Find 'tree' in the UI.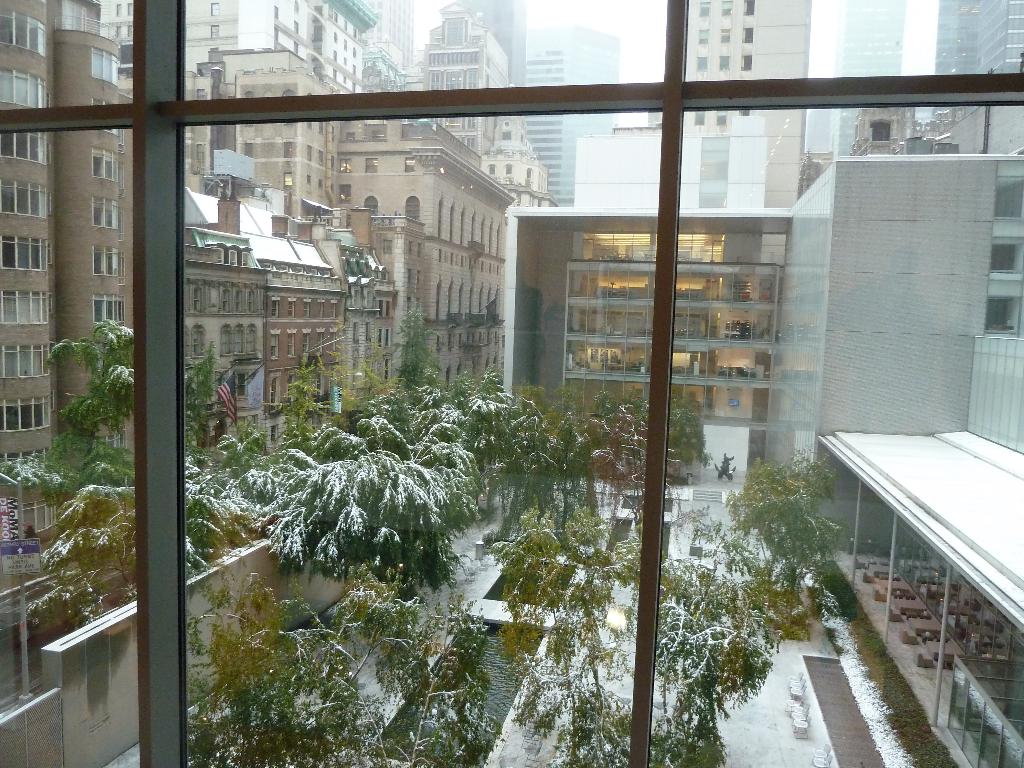
UI element at Rect(502, 529, 779, 767).
